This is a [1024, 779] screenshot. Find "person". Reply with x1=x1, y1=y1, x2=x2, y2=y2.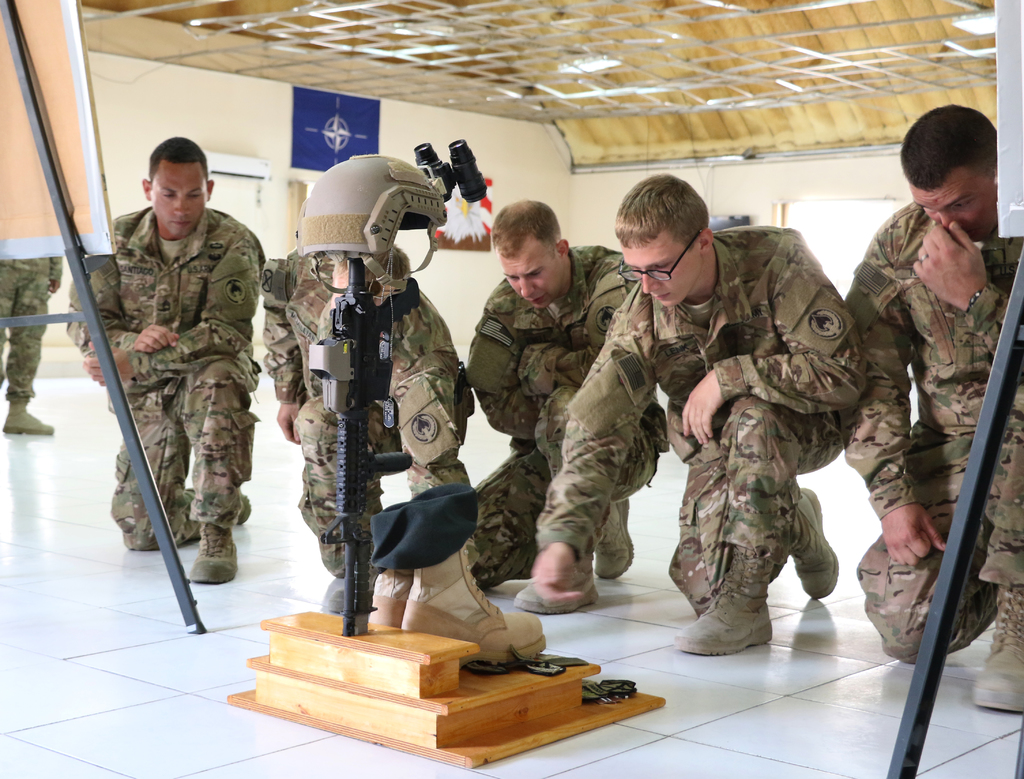
x1=0, y1=253, x2=62, y2=437.
